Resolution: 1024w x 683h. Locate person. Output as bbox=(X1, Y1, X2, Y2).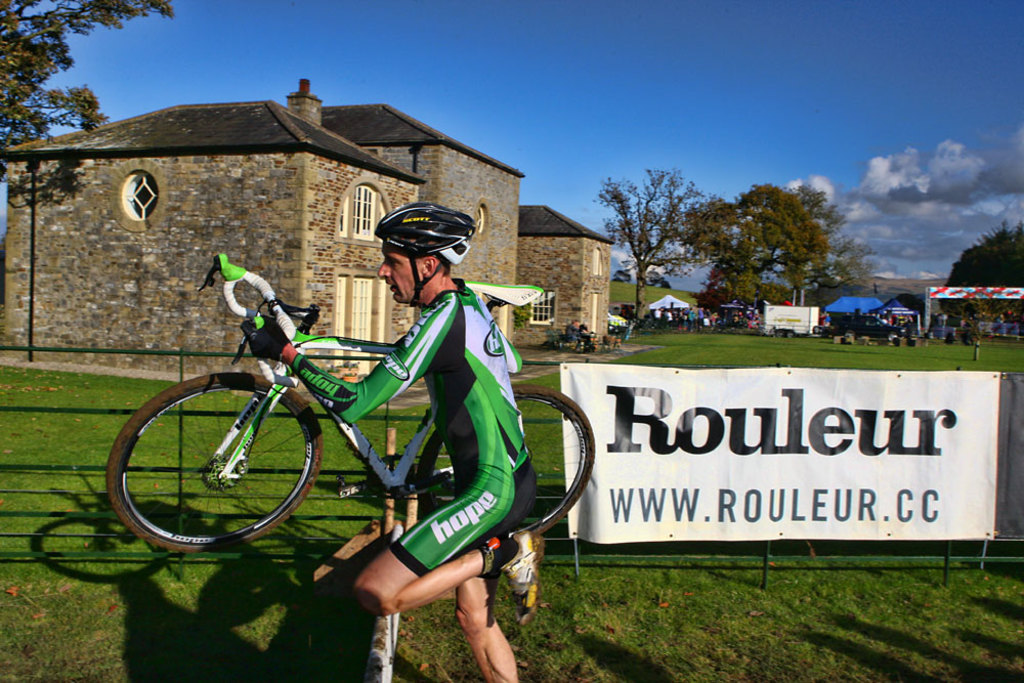
bbox=(271, 227, 545, 644).
